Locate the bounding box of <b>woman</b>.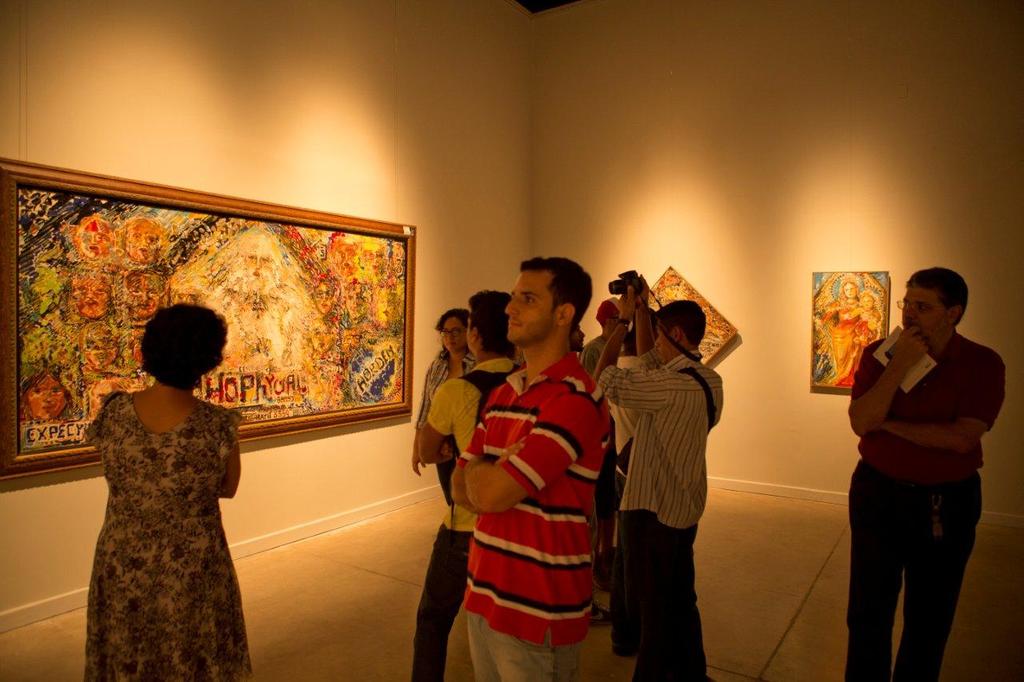
Bounding box: pyautogui.locateOnScreen(818, 276, 885, 384).
